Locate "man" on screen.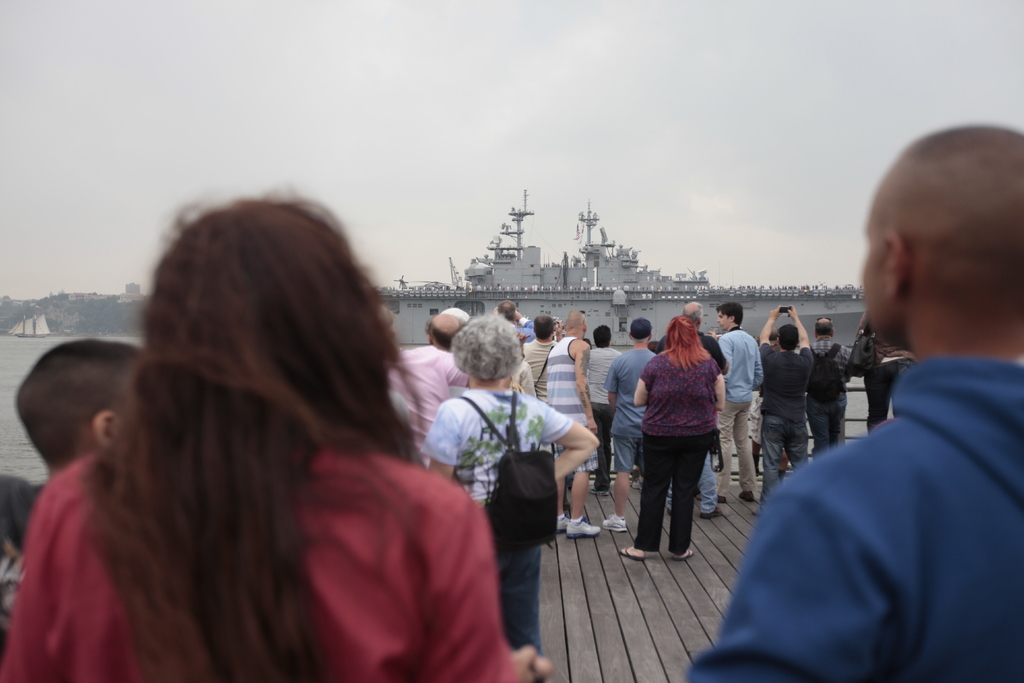
On screen at bbox=(751, 322, 819, 504).
